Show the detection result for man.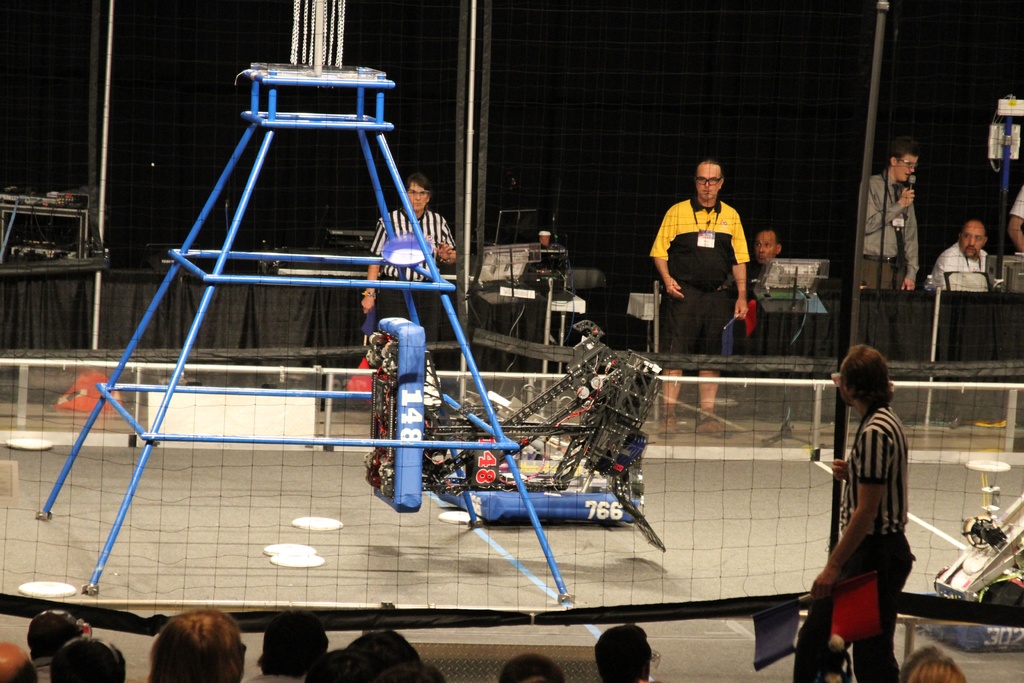
360 167 458 329.
